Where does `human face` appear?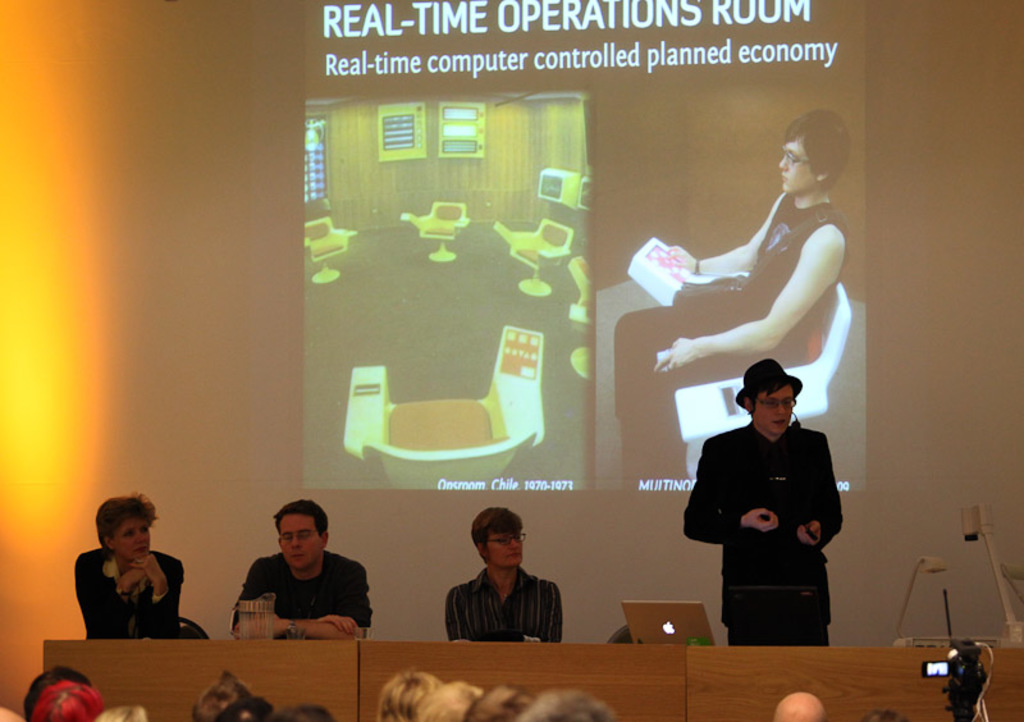
Appears at <region>751, 385, 795, 437</region>.
